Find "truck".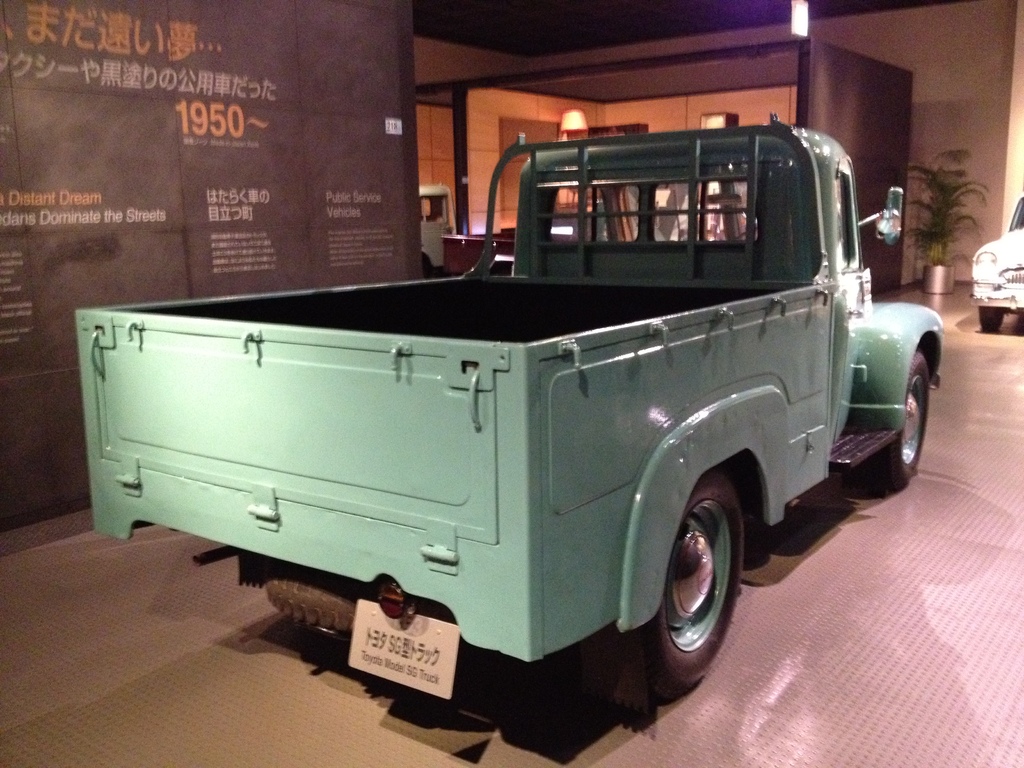
[76, 162, 931, 730].
